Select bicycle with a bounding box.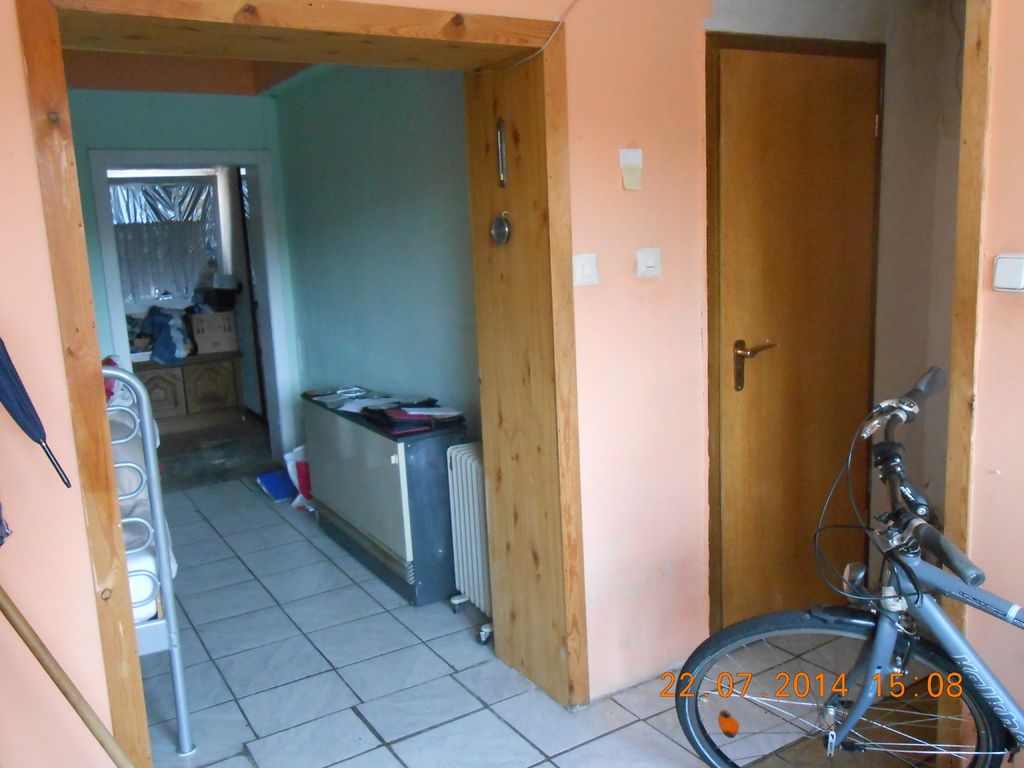
[x1=696, y1=360, x2=1023, y2=755].
